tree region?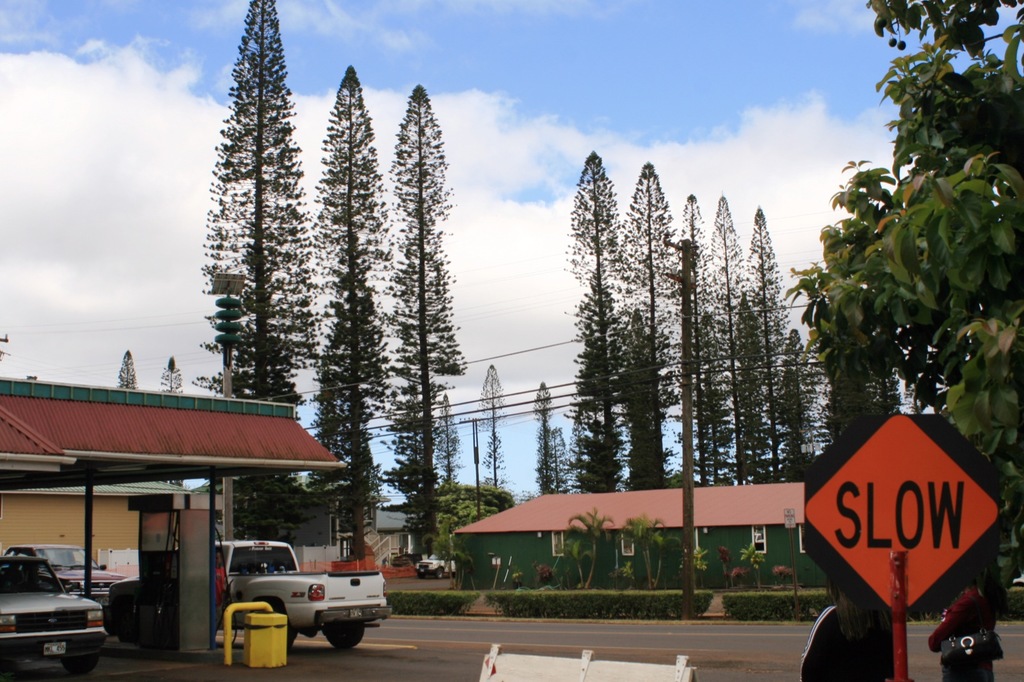
(114,347,141,388)
